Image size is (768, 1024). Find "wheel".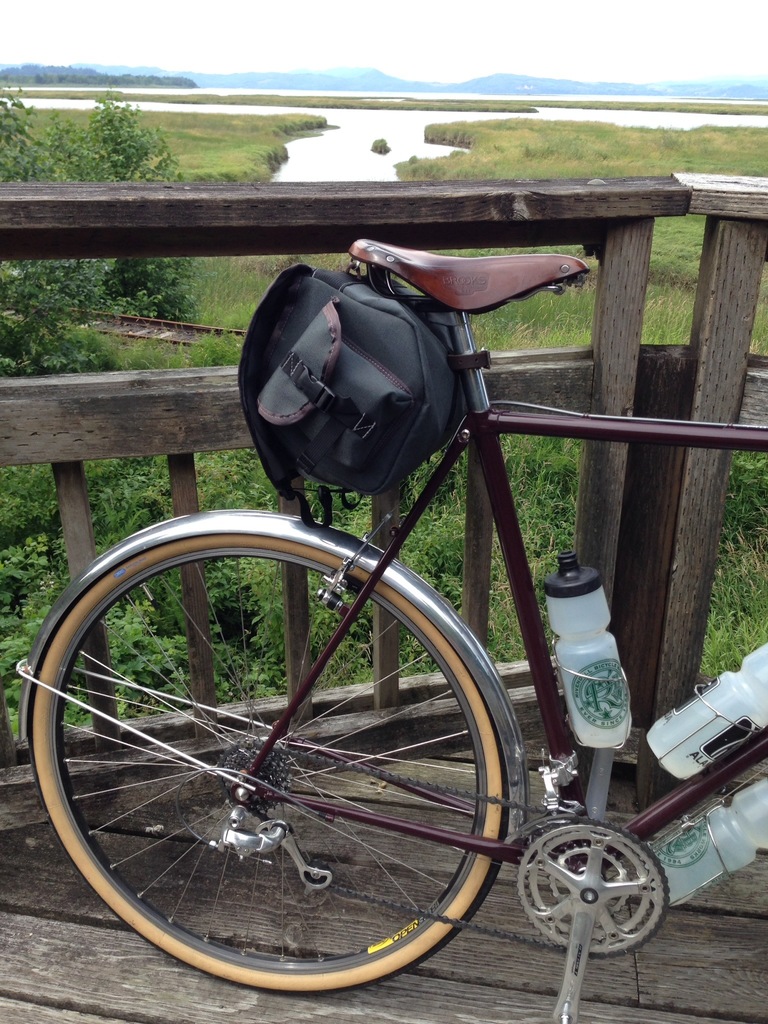
506 814 670 963.
